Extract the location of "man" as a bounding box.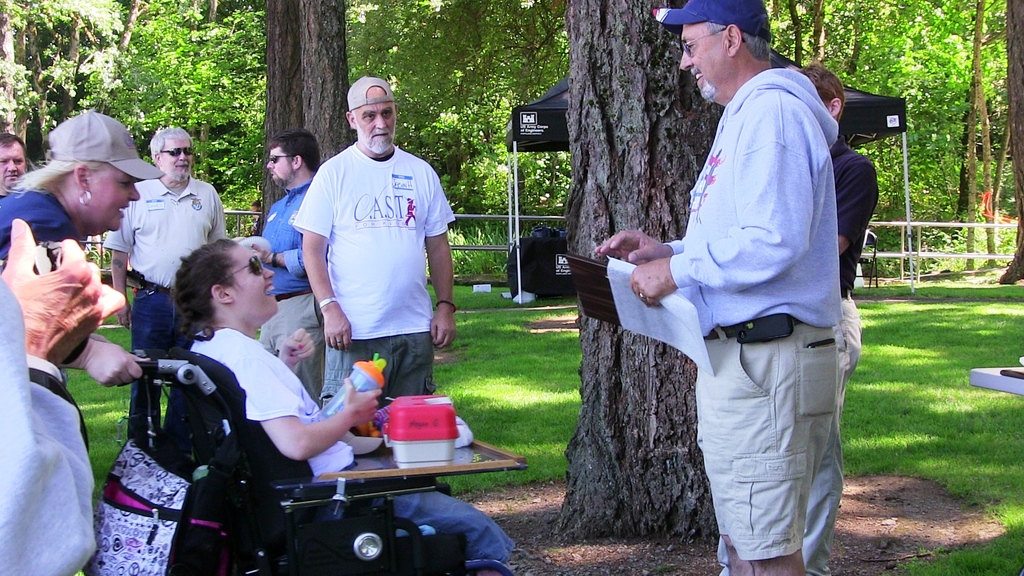
x1=298, y1=80, x2=458, y2=418.
